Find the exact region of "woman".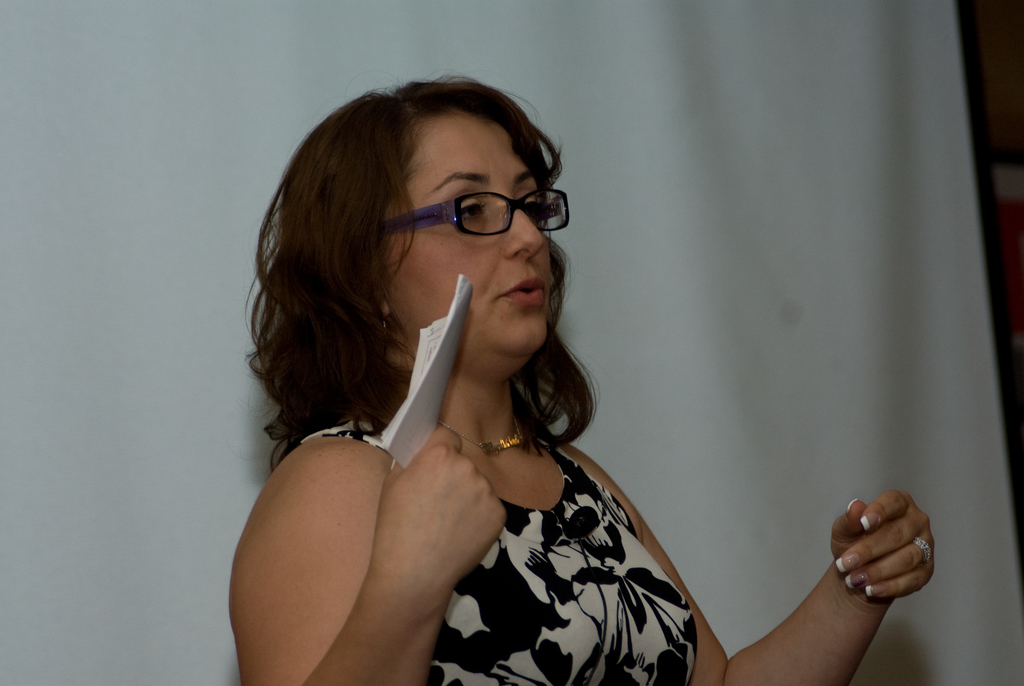
Exact region: l=226, t=74, r=936, b=685.
